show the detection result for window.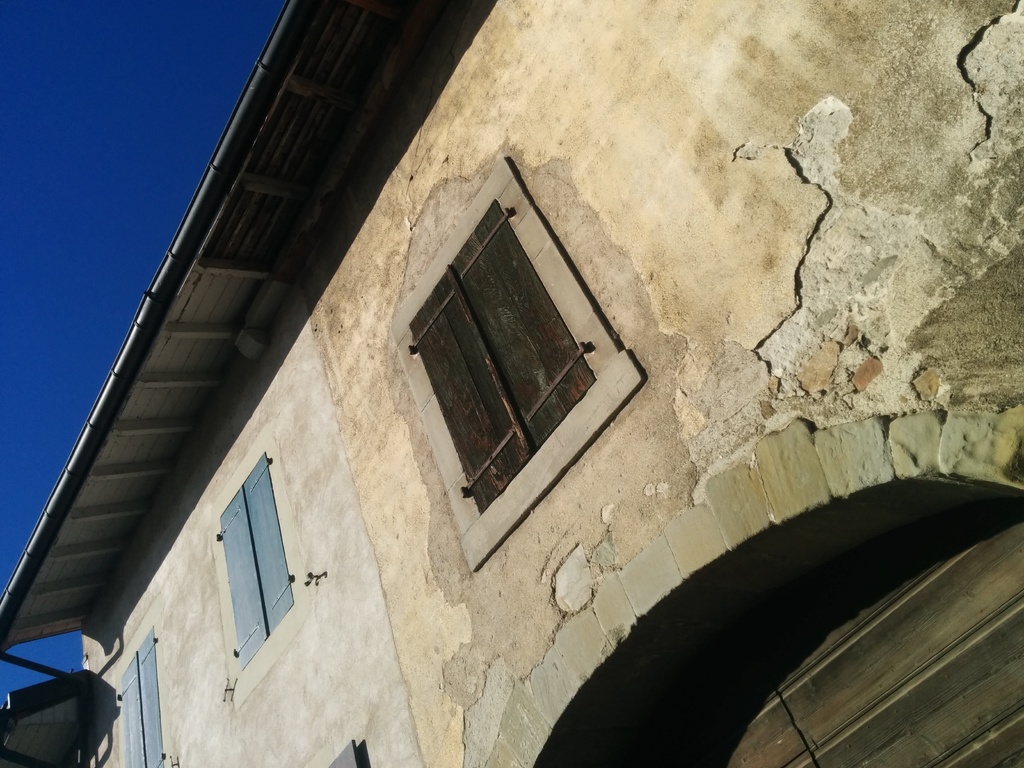
left=116, top=623, right=178, bottom=767.
